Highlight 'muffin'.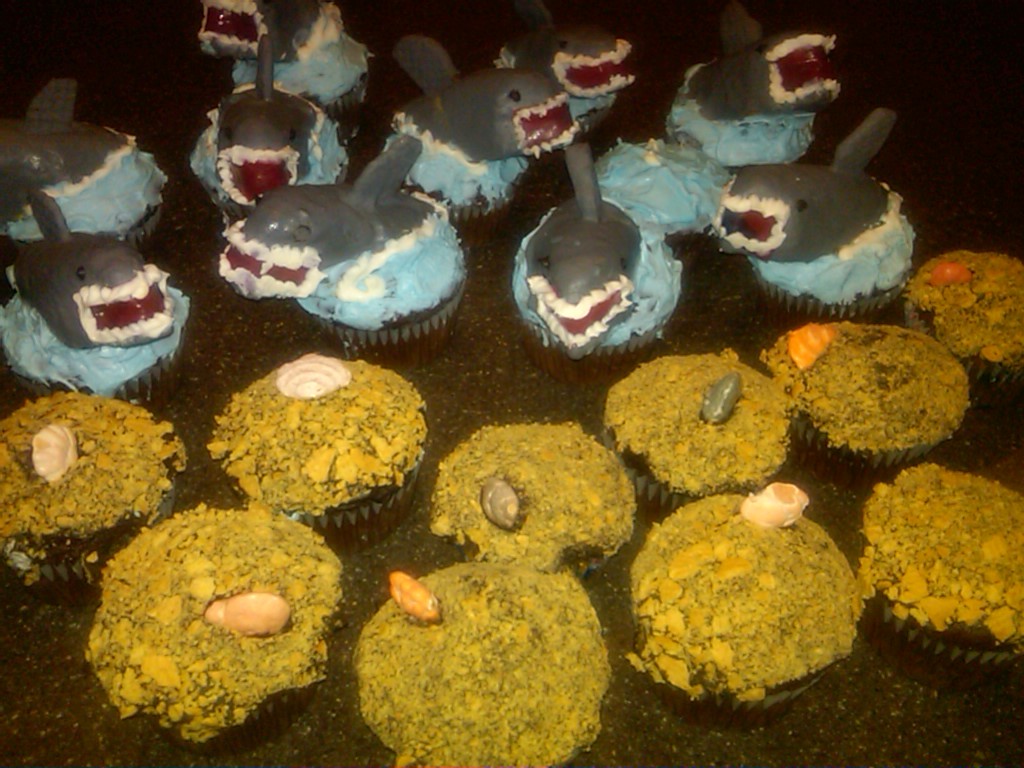
Highlighted region: (x1=347, y1=550, x2=615, y2=767).
